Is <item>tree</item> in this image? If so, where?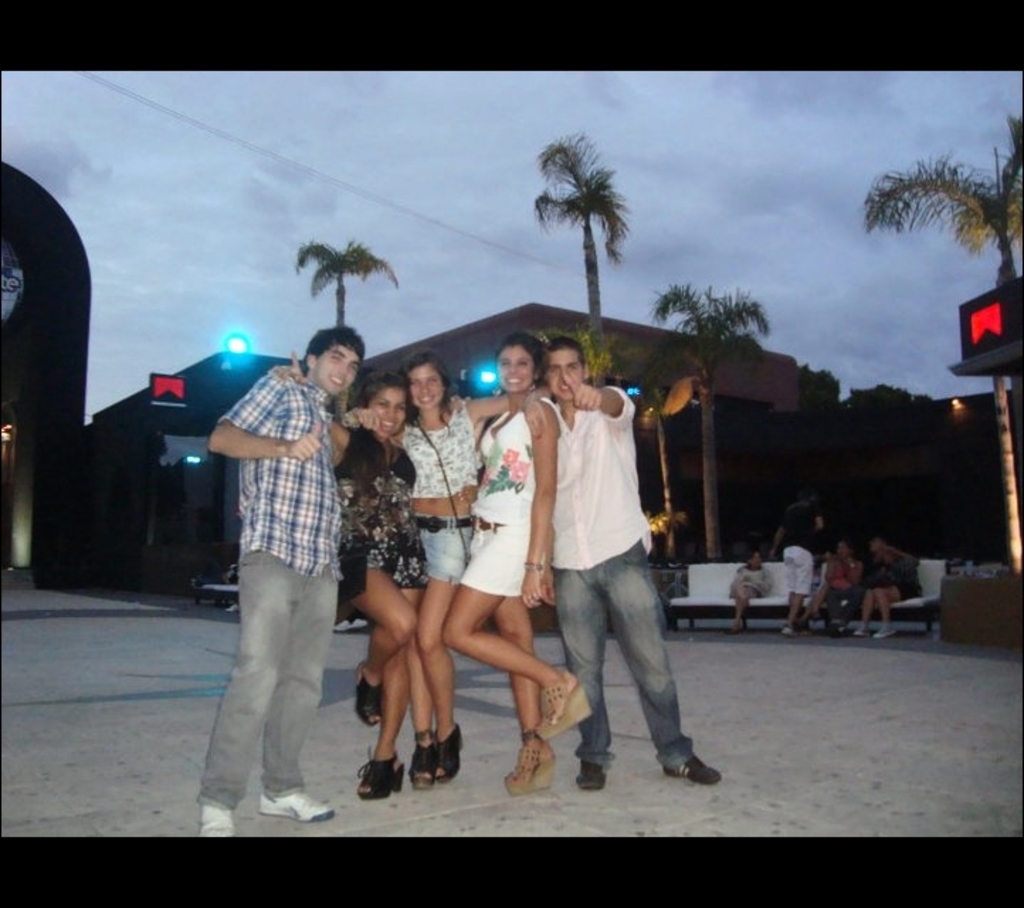
Yes, at <box>296,228,400,420</box>.
